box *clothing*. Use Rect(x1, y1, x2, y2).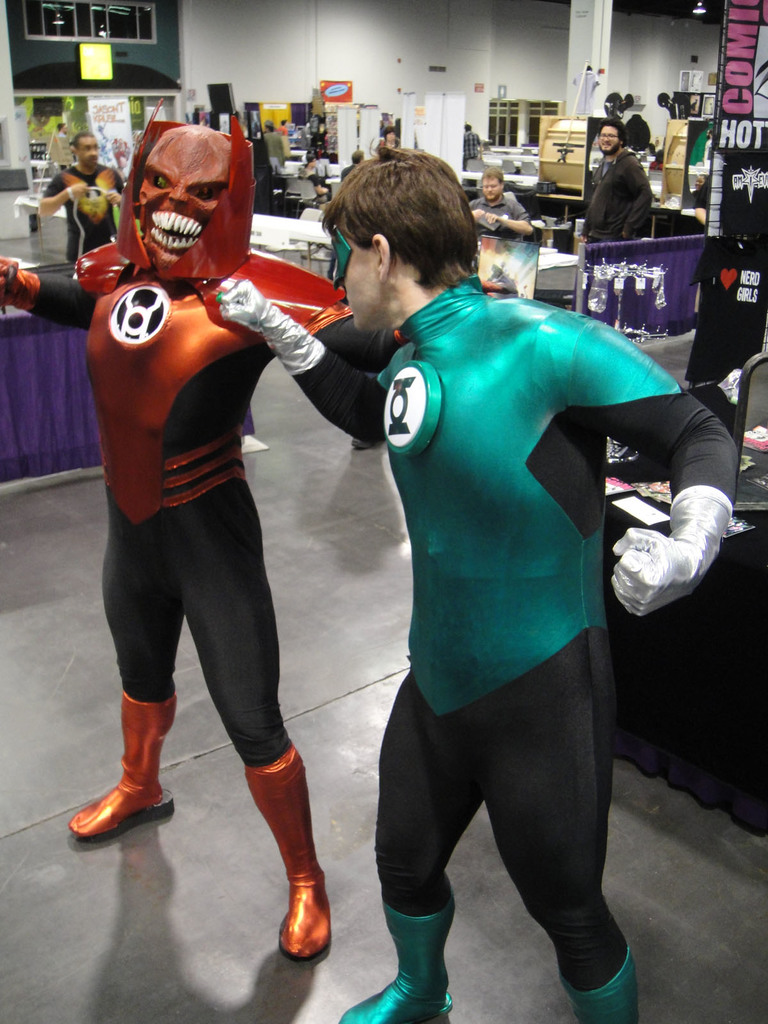
Rect(581, 138, 665, 244).
